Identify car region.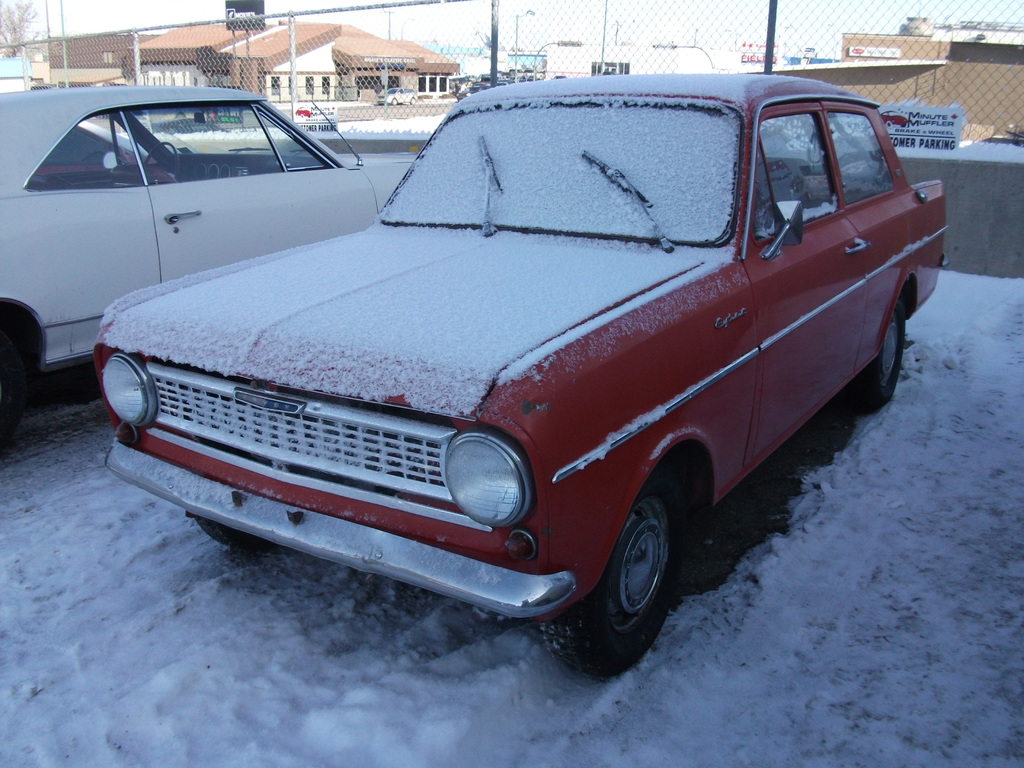
Region: x1=0, y1=88, x2=412, y2=431.
